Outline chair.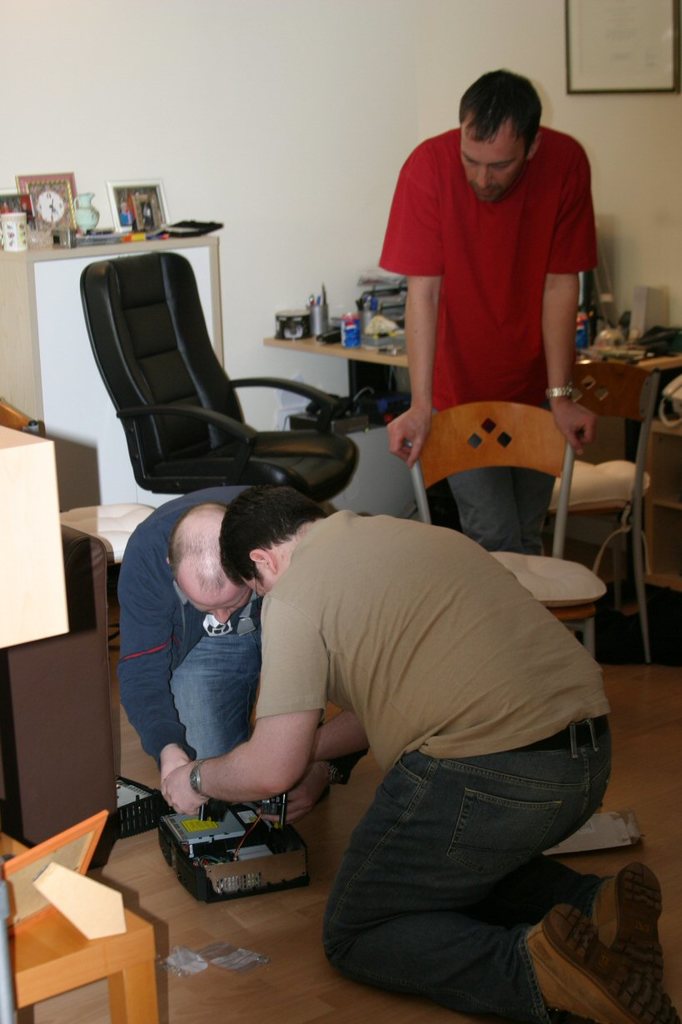
Outline: l=407, t=401, r=606, b=661.
